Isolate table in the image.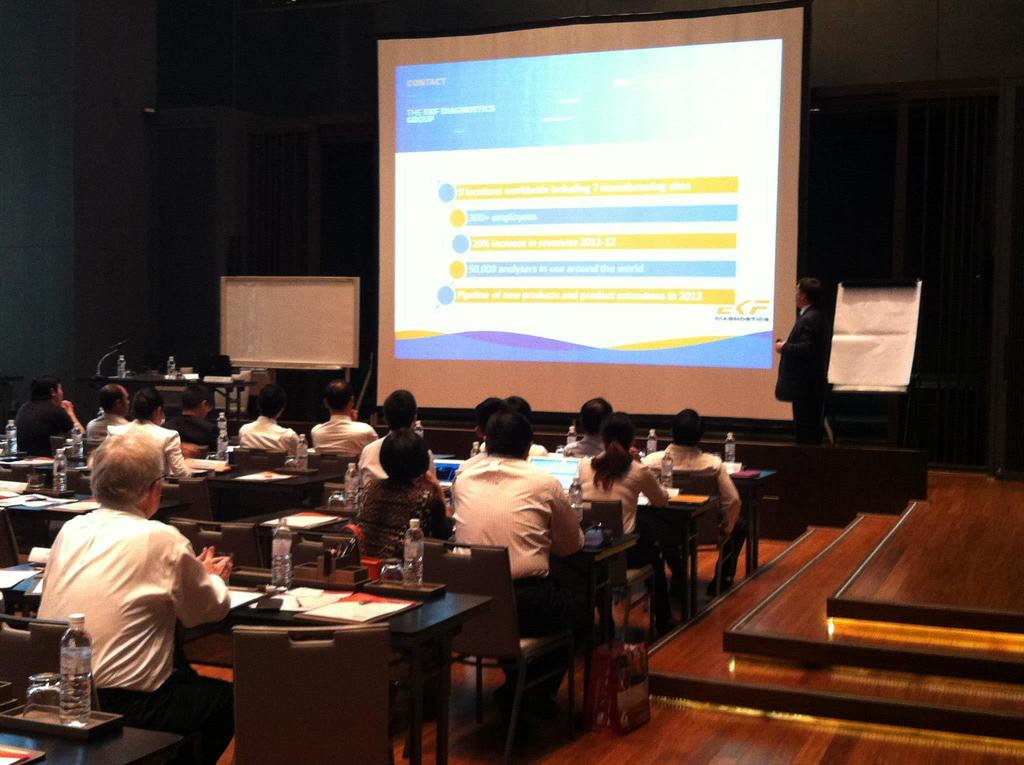
Isolated region: box=[0, 525, 473, 764].
